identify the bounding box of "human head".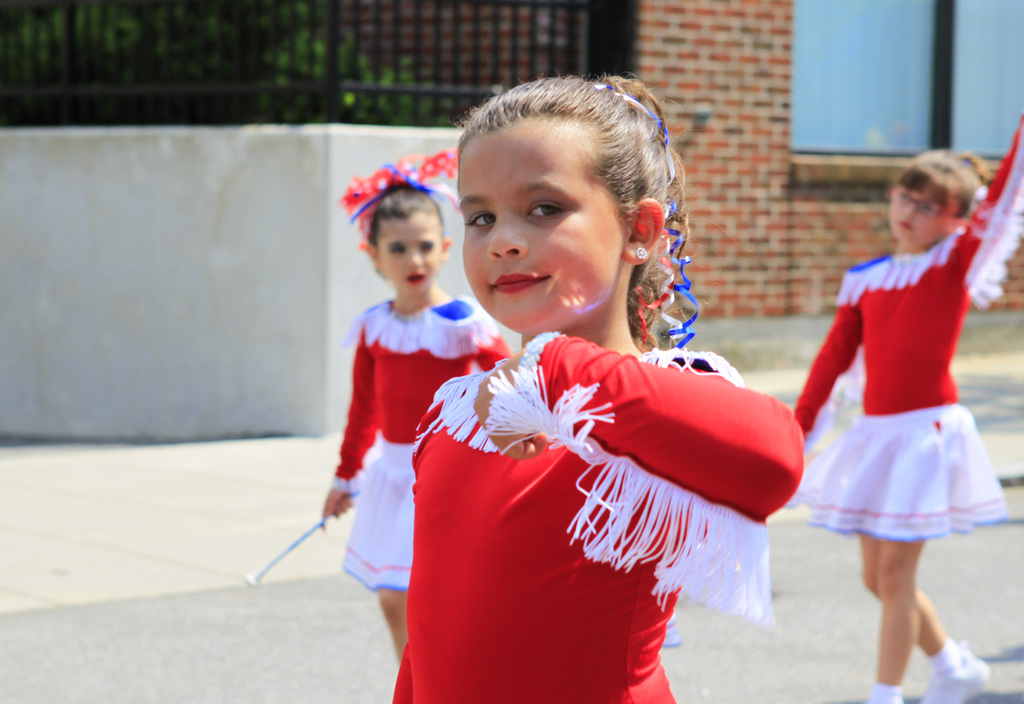
338 159 453 296.
